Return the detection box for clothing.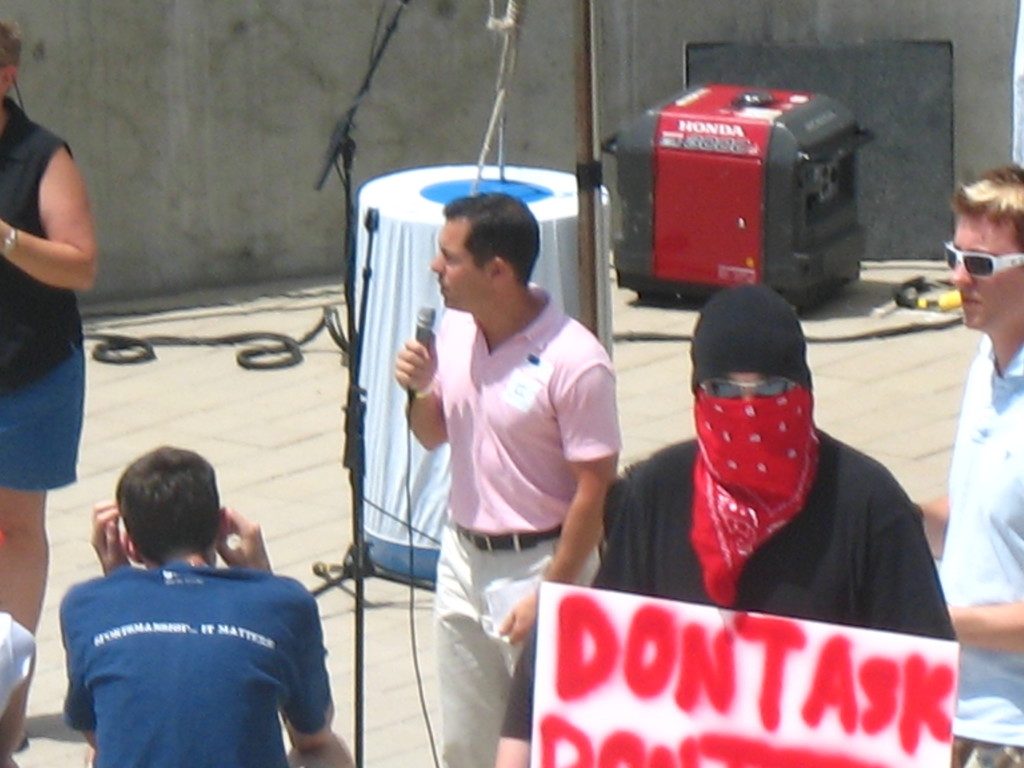
[945,335,1023,767].
